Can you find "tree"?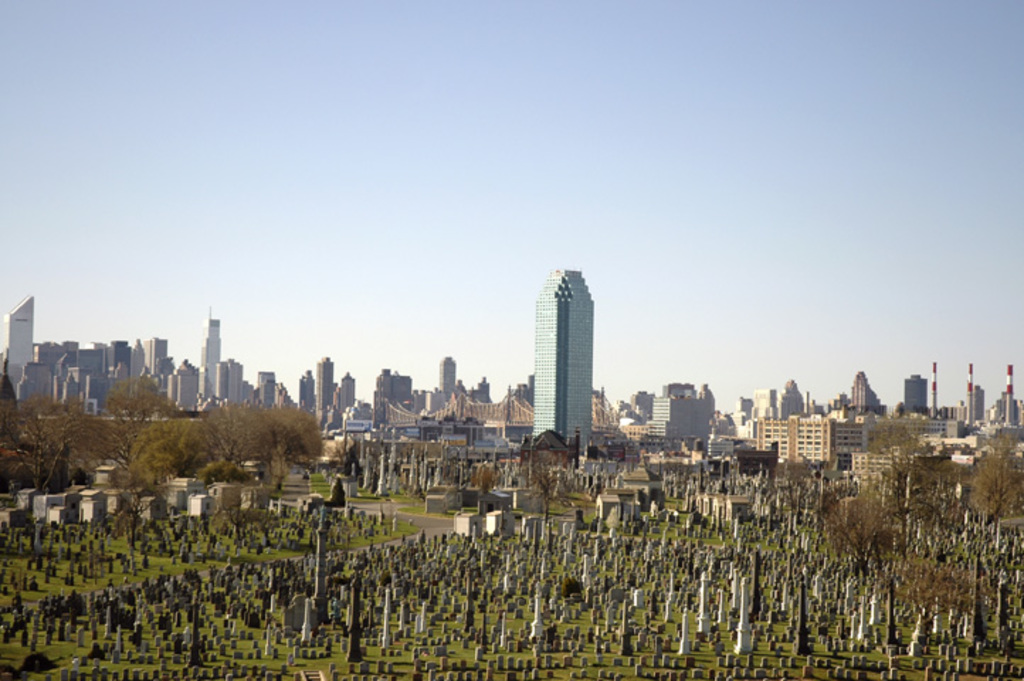
Yes, bounding box: {"x1": 871, "y1": 411, "x2": 920, "y2": 502}.
